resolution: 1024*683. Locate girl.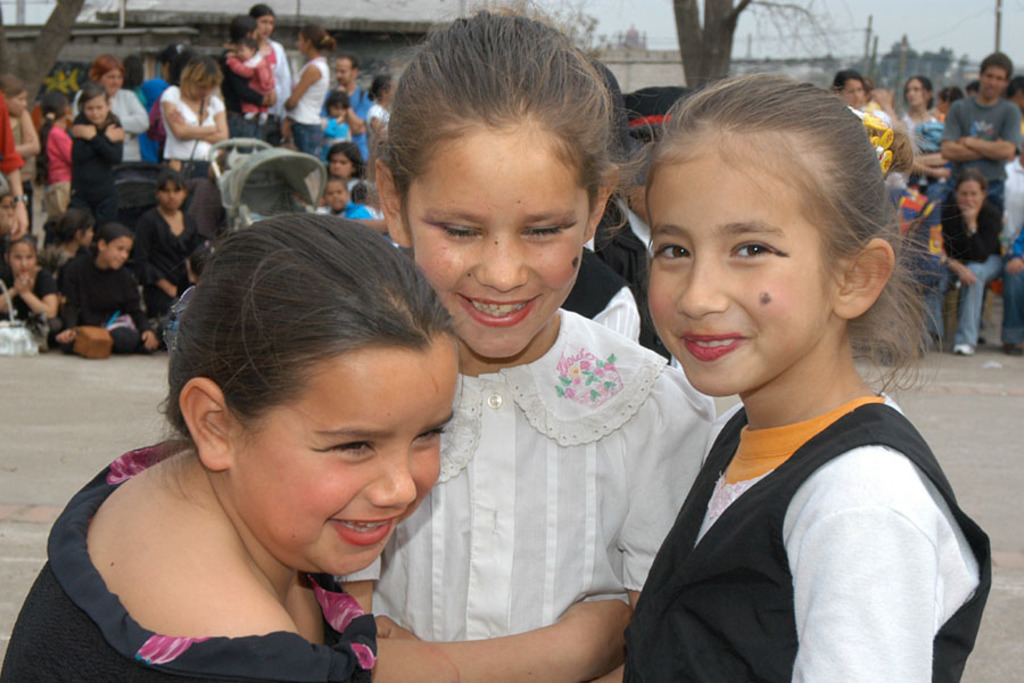
bbox=(66, 89, 123, 201).
